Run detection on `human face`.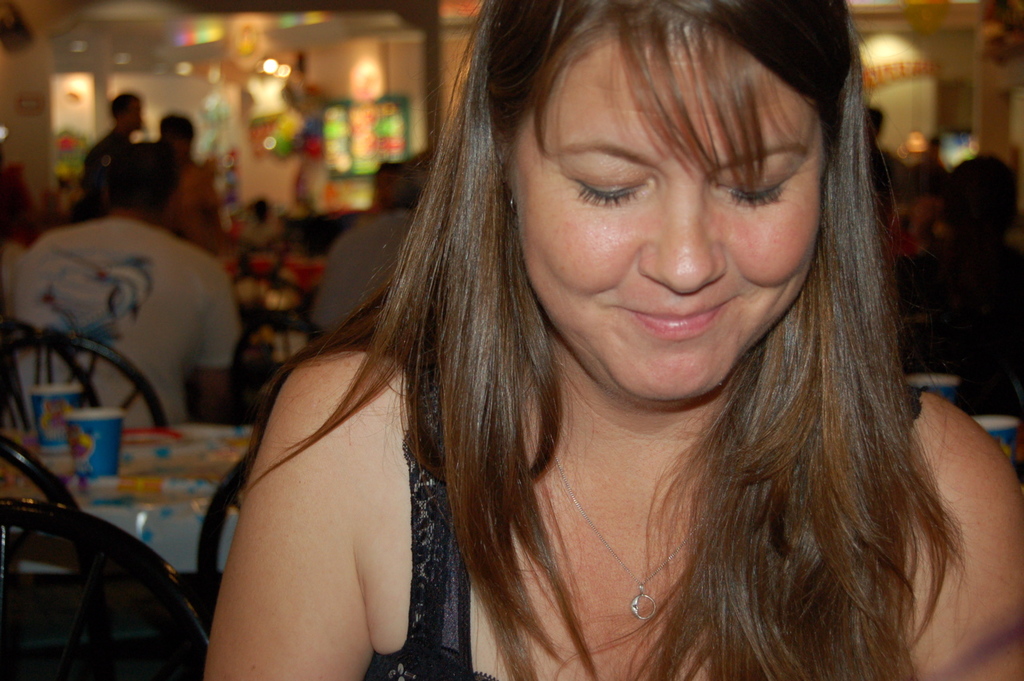
Result: region(516, 50, 821, 400).
